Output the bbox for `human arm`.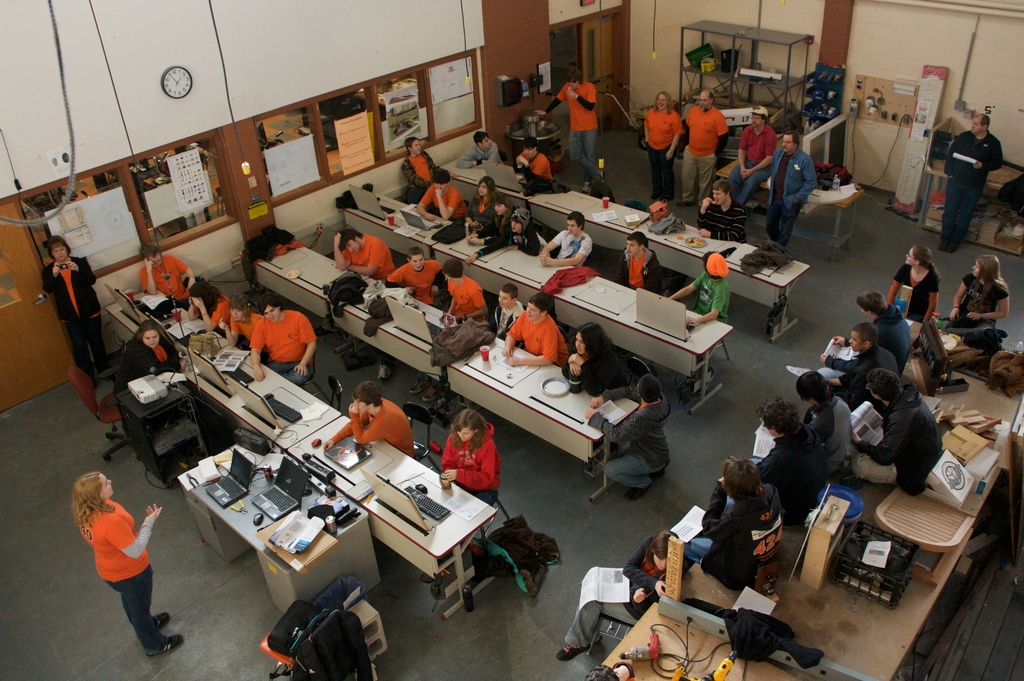
x1=515 y1=224 x2=540 y2=254.
